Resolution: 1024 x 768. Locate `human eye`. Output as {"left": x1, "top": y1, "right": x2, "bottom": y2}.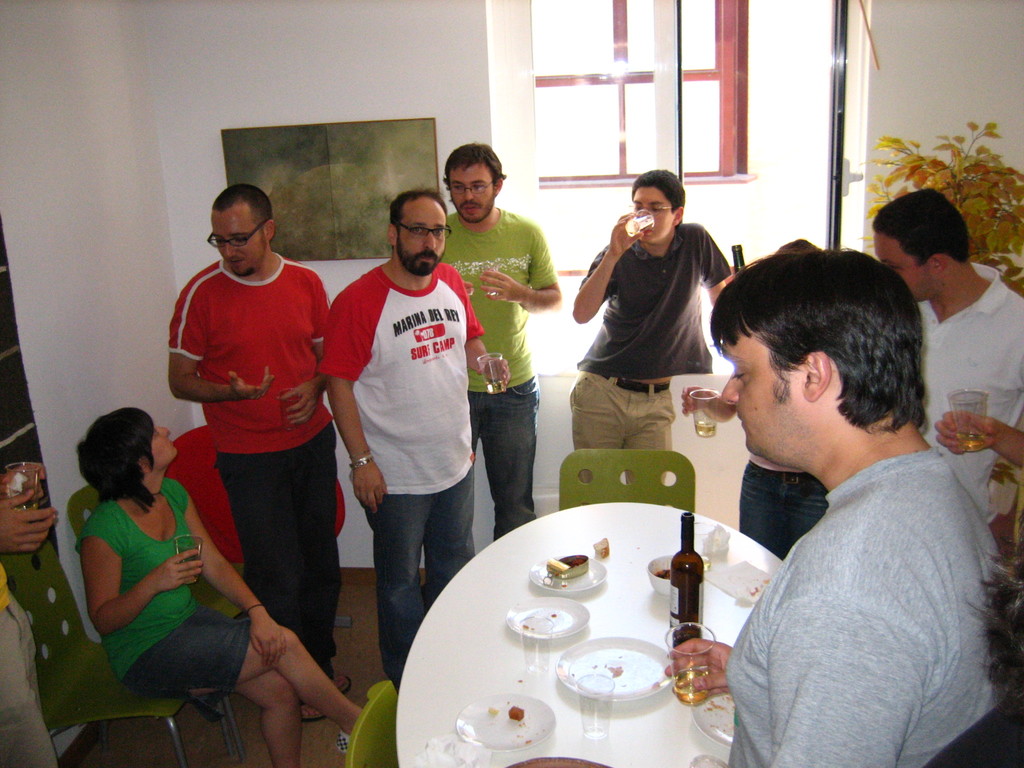
{"left": 650, "top": 205, "right": 662, "bottom": 220}.
